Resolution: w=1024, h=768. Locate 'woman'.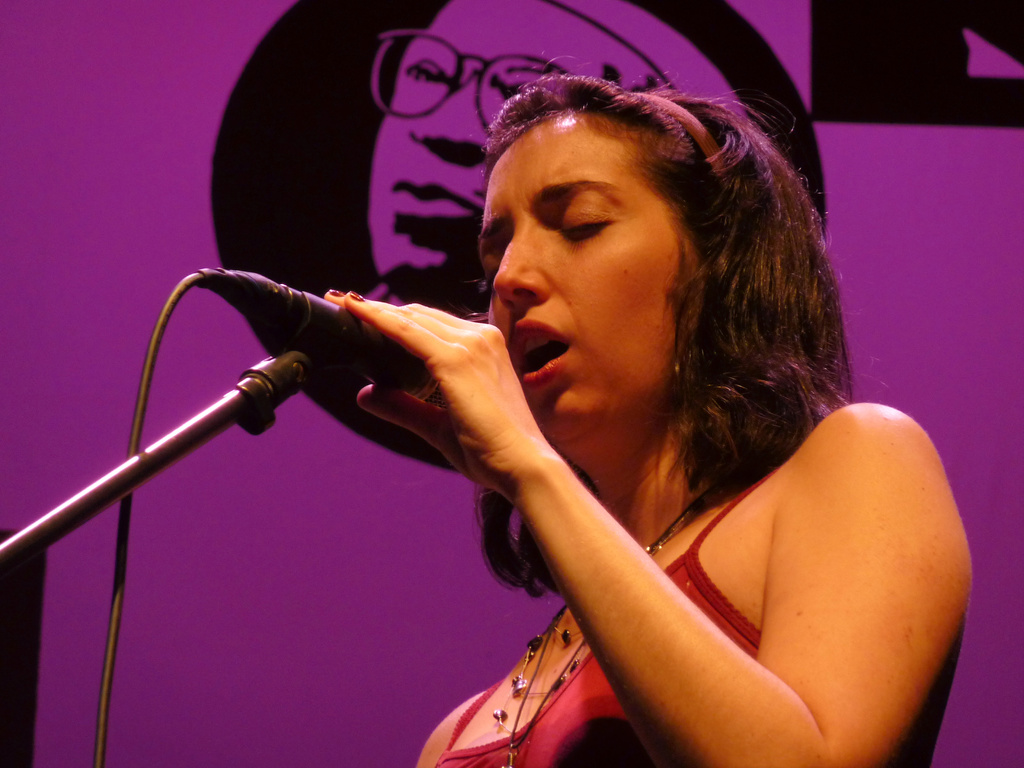
bbox=[183, 36, 945, 767].
